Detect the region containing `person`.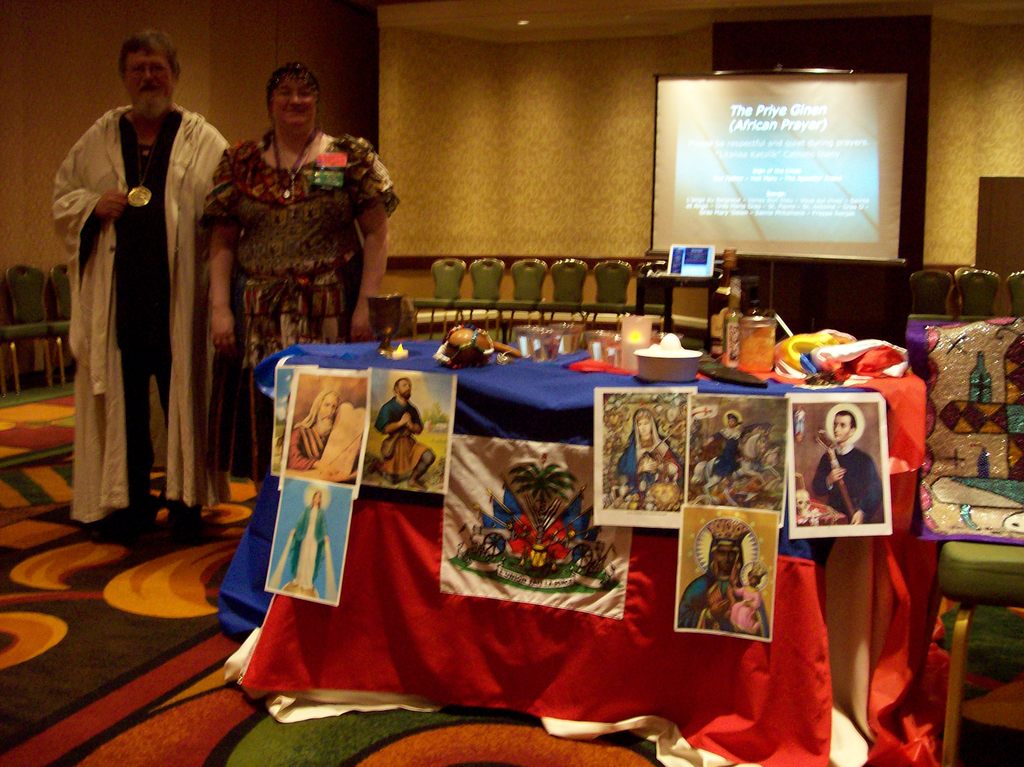
(378,371,433,490).
